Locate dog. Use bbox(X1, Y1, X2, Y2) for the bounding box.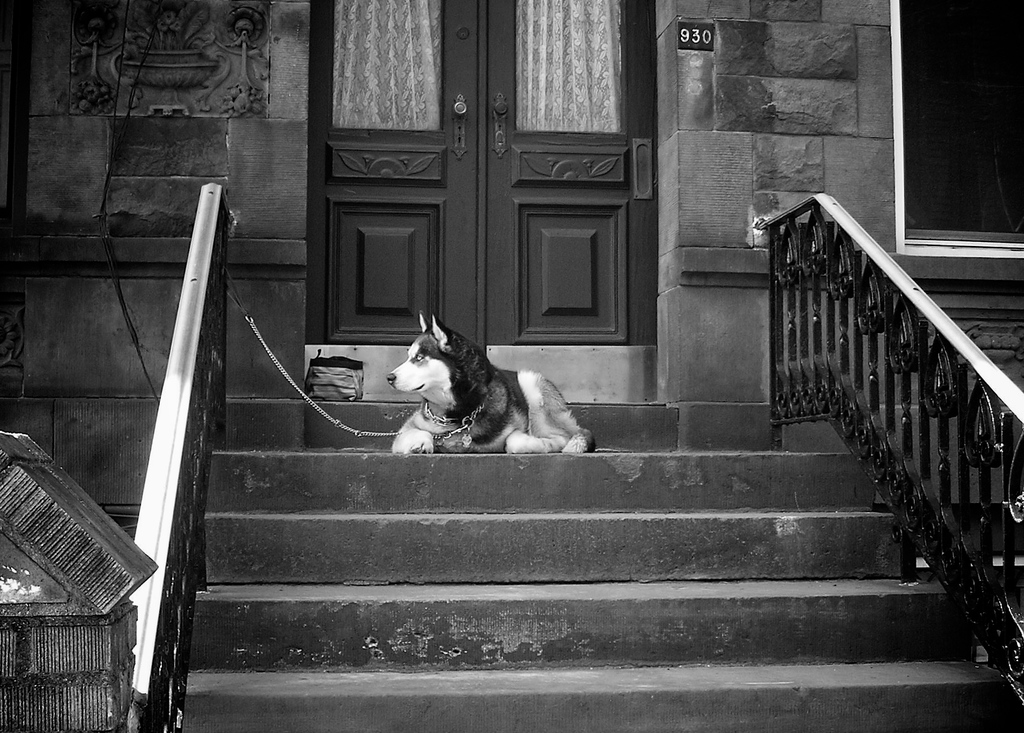
bbox(386, 310, 597, 456).
